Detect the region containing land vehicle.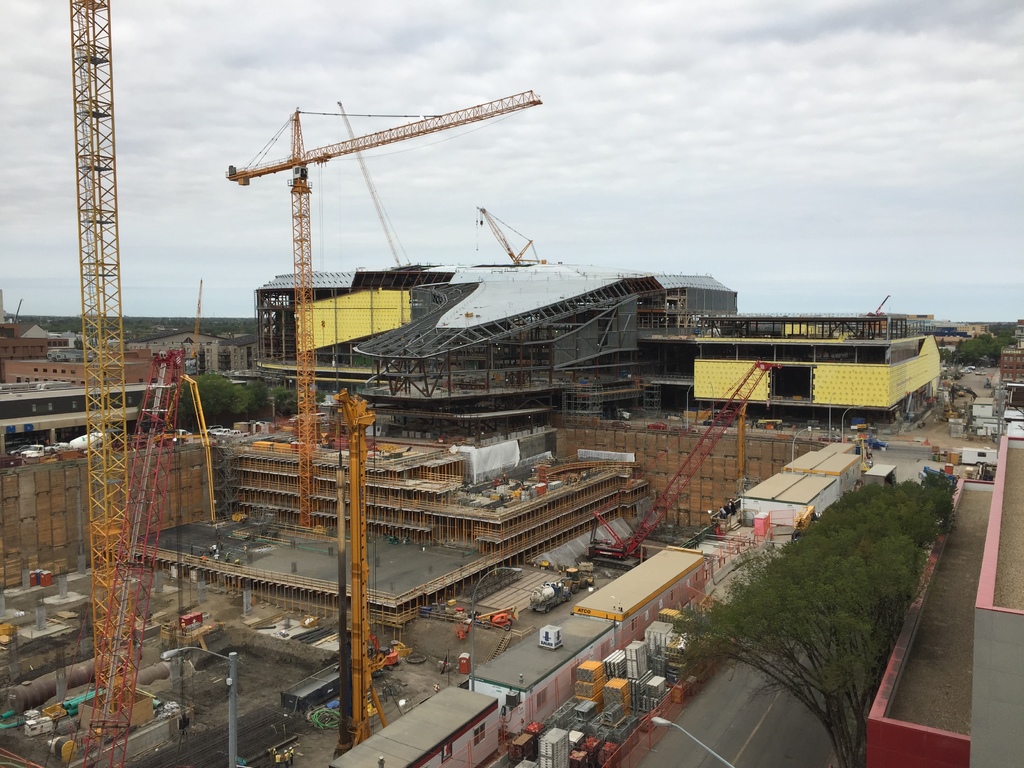
{"left": 530, "top": 582, "right": 568, "bottom": 611}.
